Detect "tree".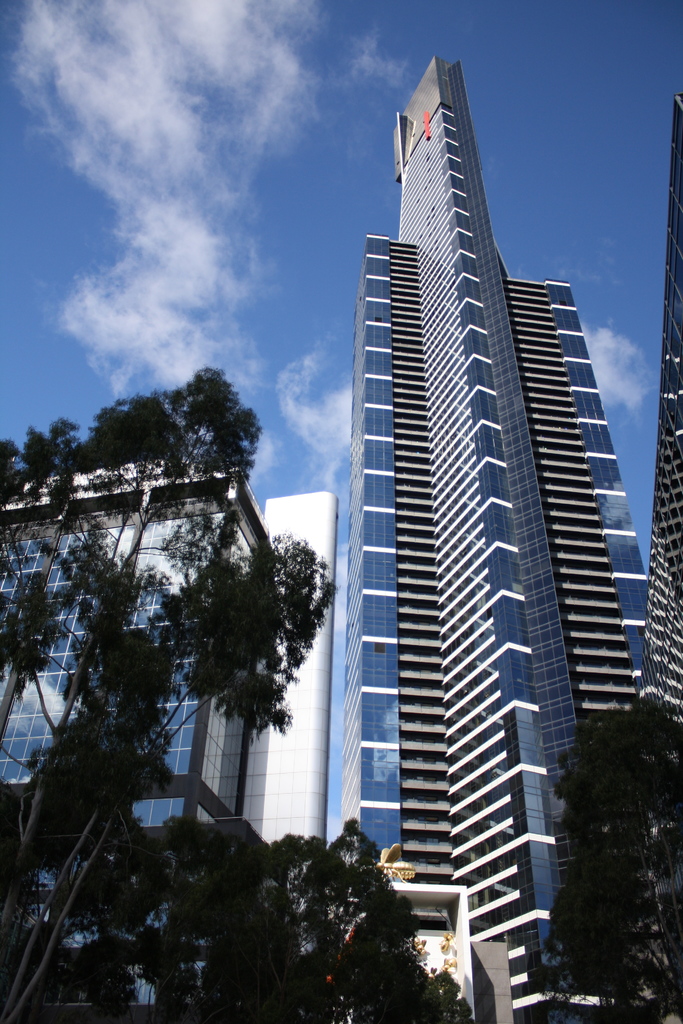
Detected at detection(547, 693, 682, 1023).
